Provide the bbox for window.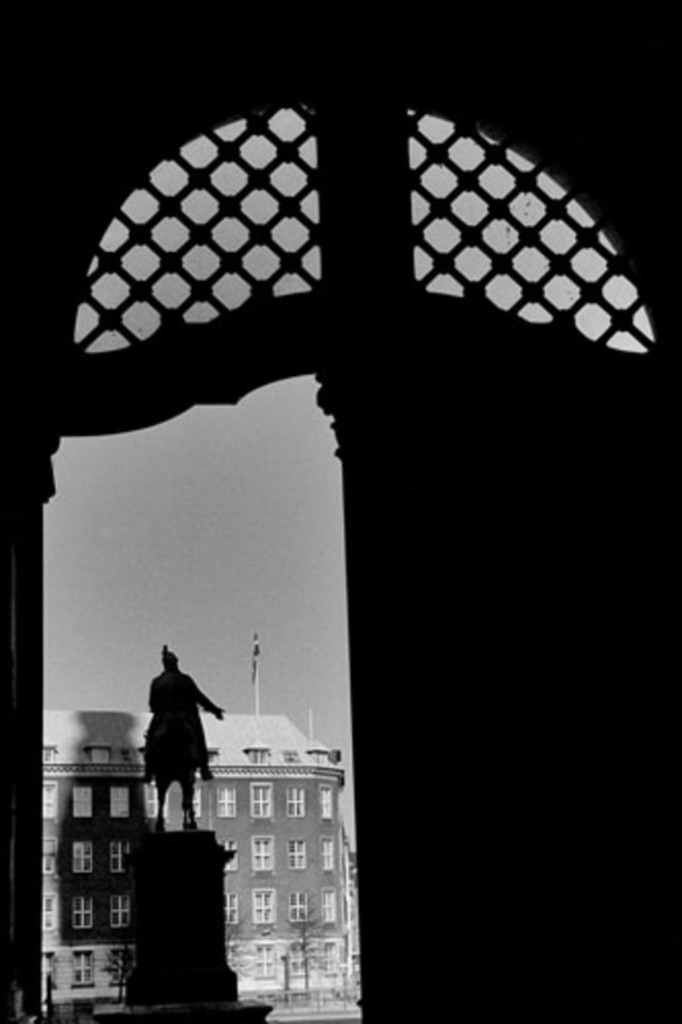
{"x1": 251, "y1": 785, "x2": 273, "y2": 818}.
